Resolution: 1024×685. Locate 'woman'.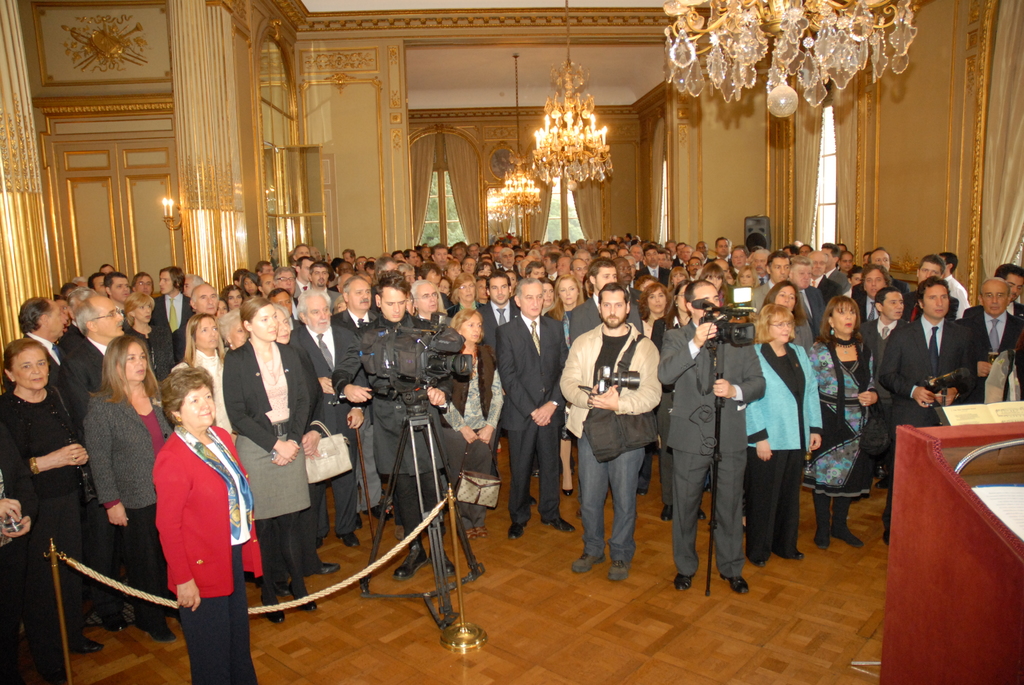
(left=552, top=271, right=579, bottom=332).
